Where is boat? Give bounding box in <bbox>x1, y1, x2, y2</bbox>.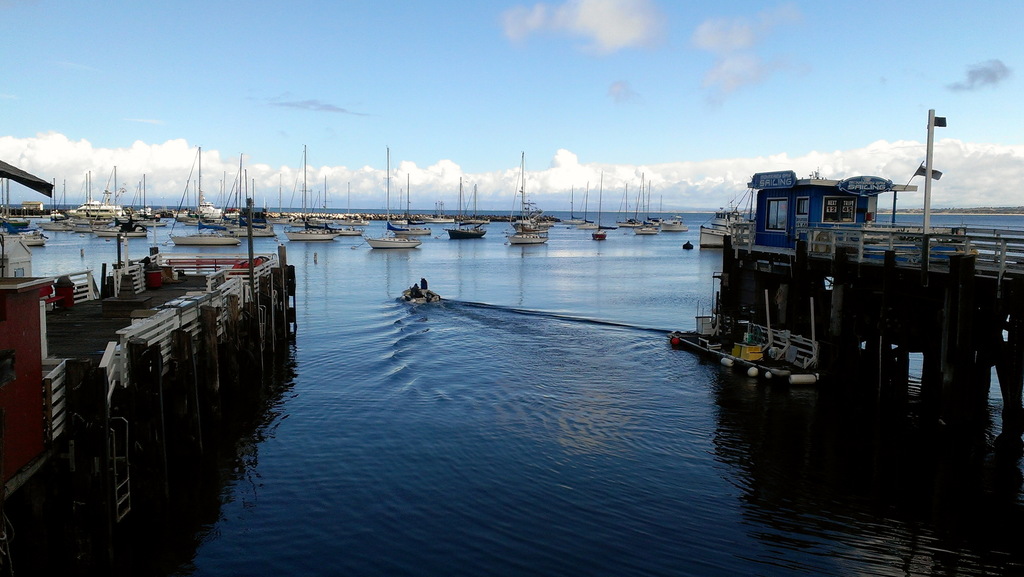
<bbox>369, 143, 440, 252</bbox>.
